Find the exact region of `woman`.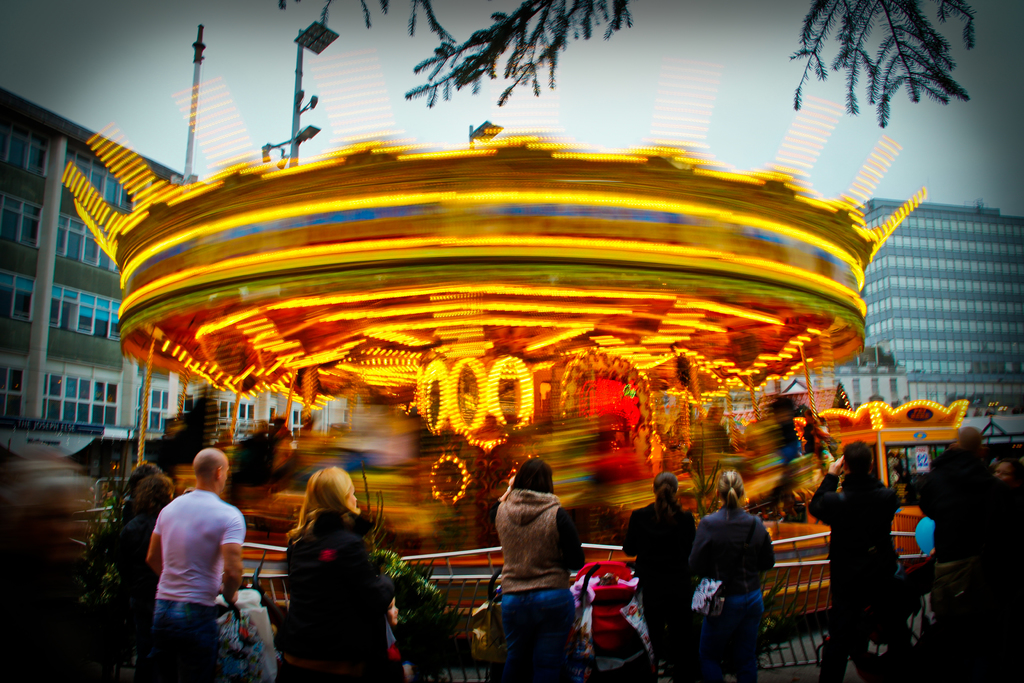
Exact region: (687,467,776,682).
